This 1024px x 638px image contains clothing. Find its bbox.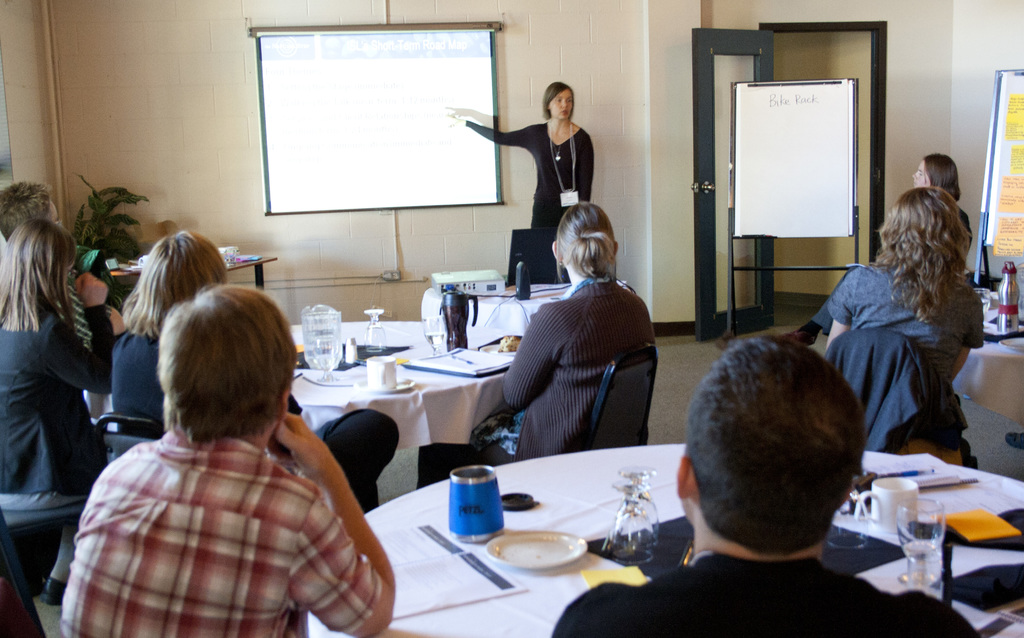
[822,332,982,468].
